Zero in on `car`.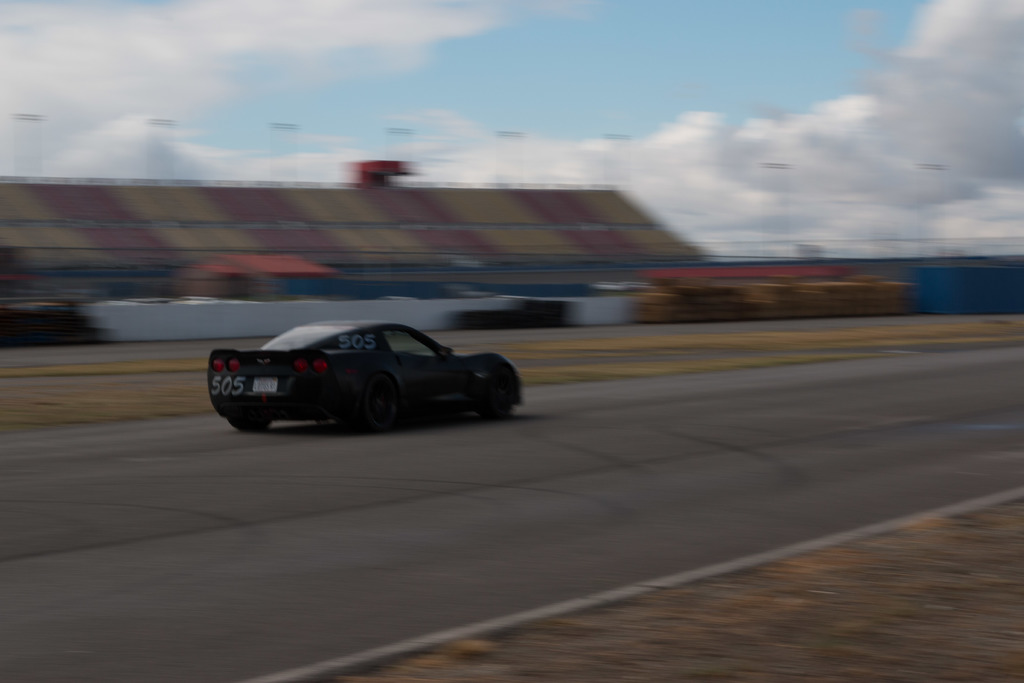
Zeroed in: Rect(206, 316, 522, 438).
